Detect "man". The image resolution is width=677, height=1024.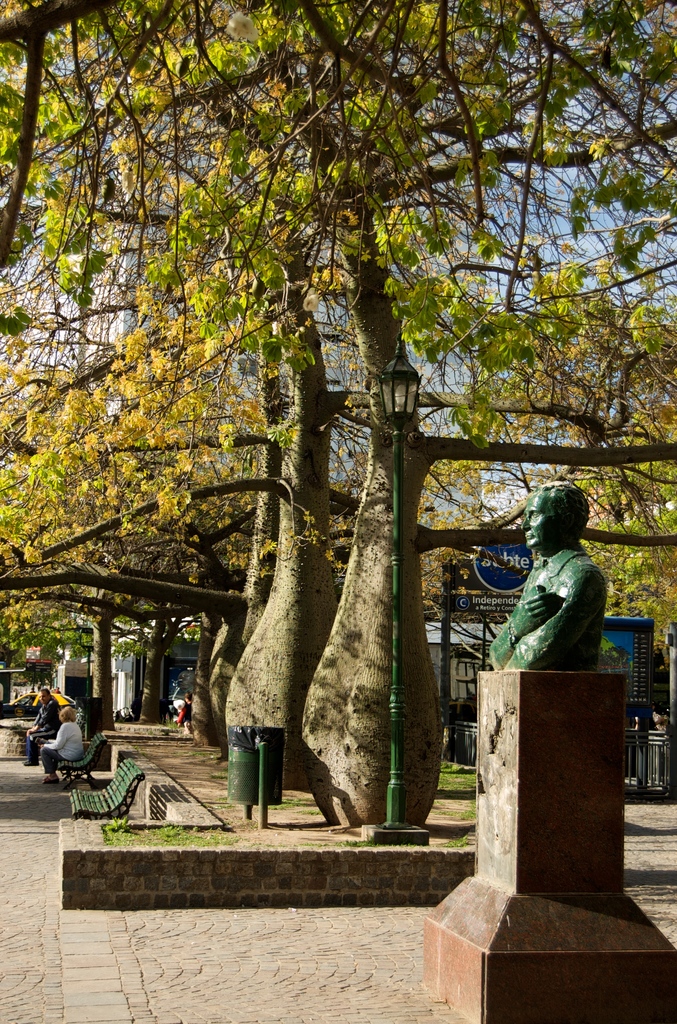
x1=37 y1=694 x2=86 y2=778.
